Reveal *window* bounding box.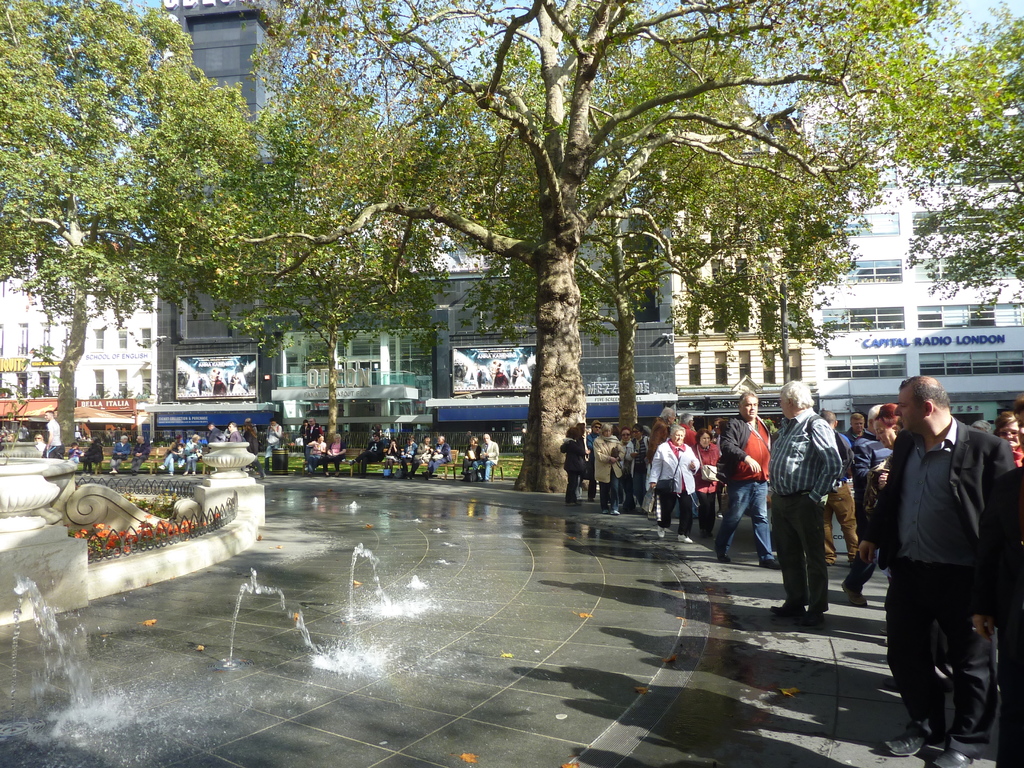
Revealed: region(764, 349, 774, 383).
